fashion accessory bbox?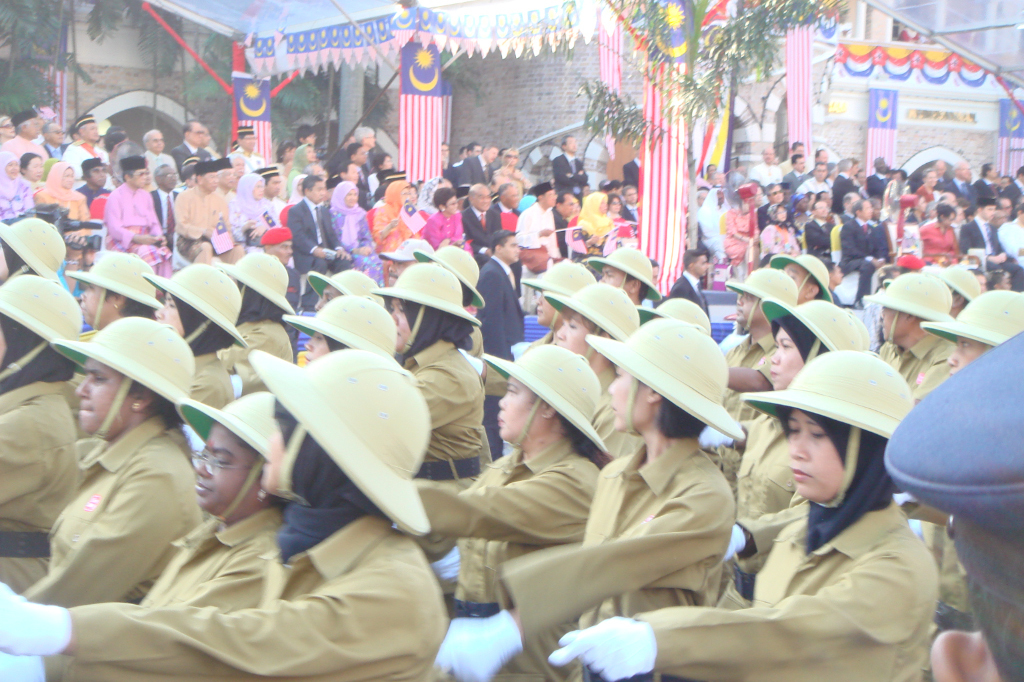
select_region(0, 215, 67, 284)
